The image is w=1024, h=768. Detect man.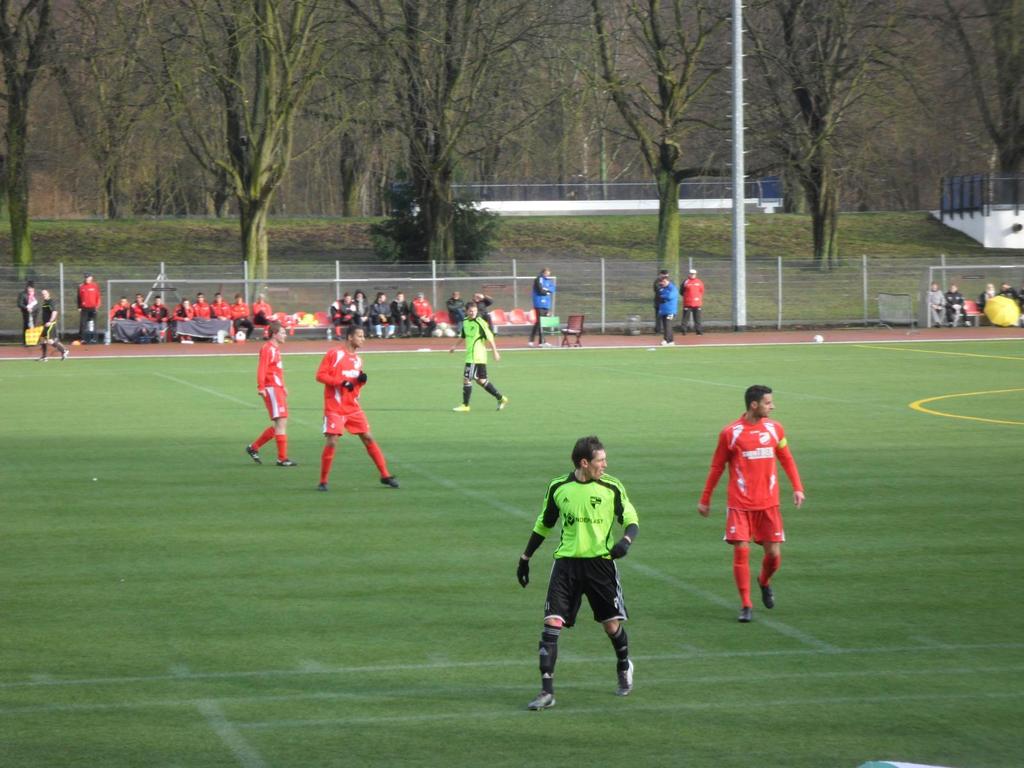
Detection: l=18, t=281, r=41, b=345.
